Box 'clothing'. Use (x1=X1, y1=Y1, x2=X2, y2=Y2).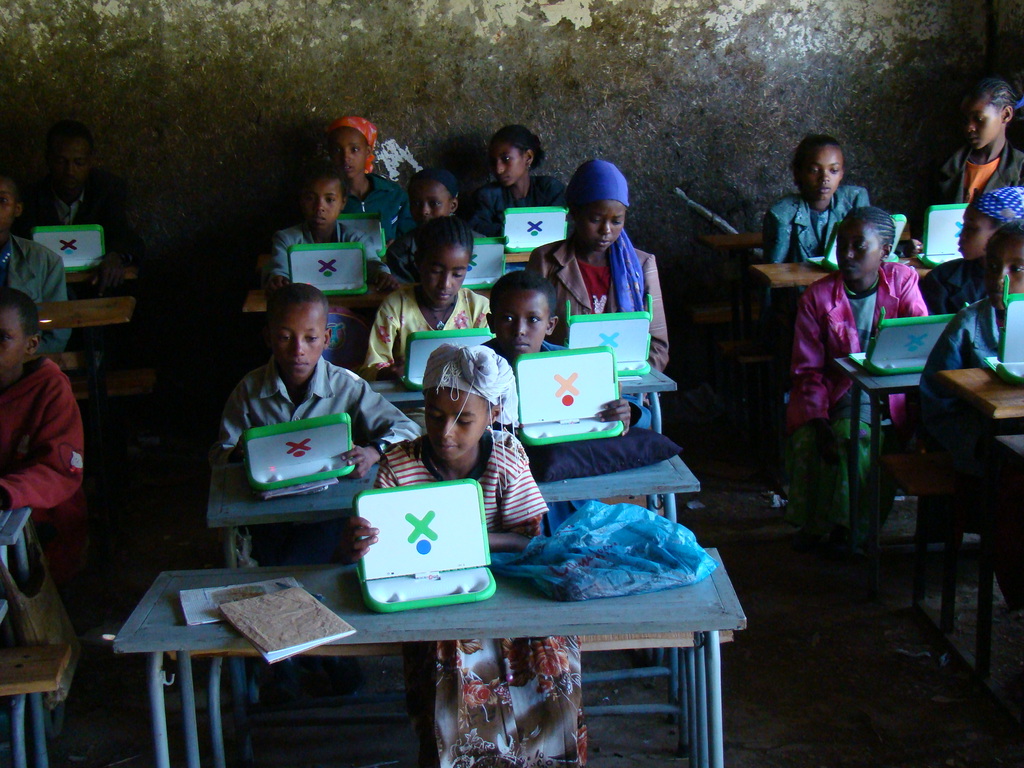
(x1=764, y1=191, x2=886, y2=273).
